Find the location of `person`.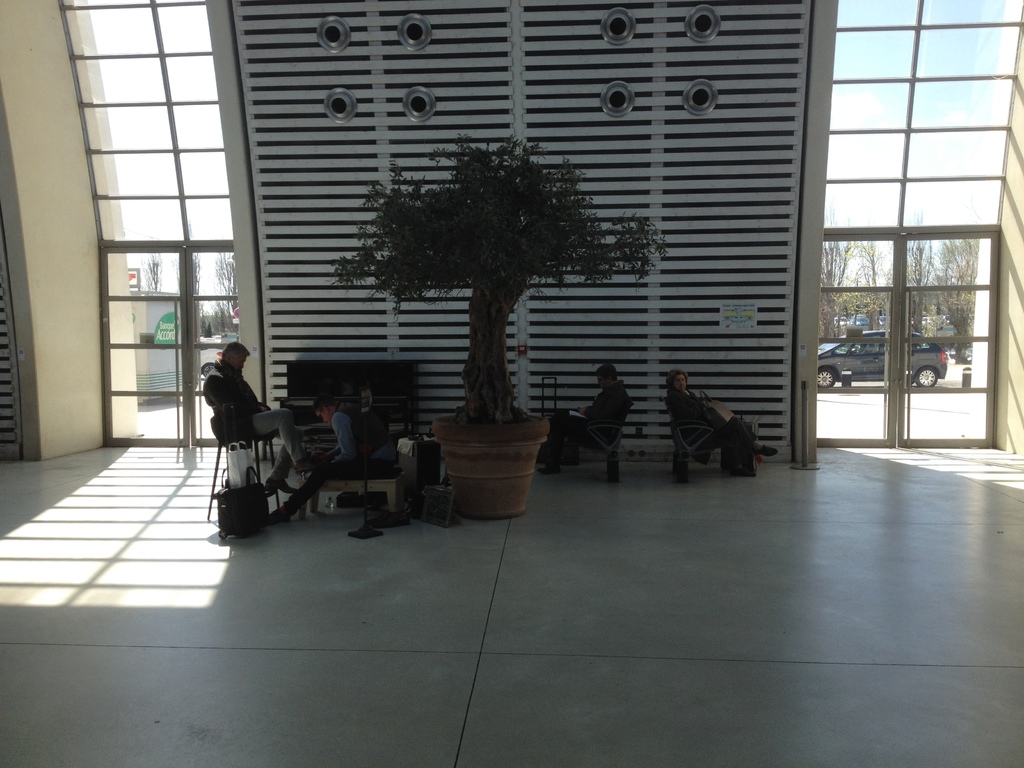
Location: Rect(575, 356, 638, 475).
